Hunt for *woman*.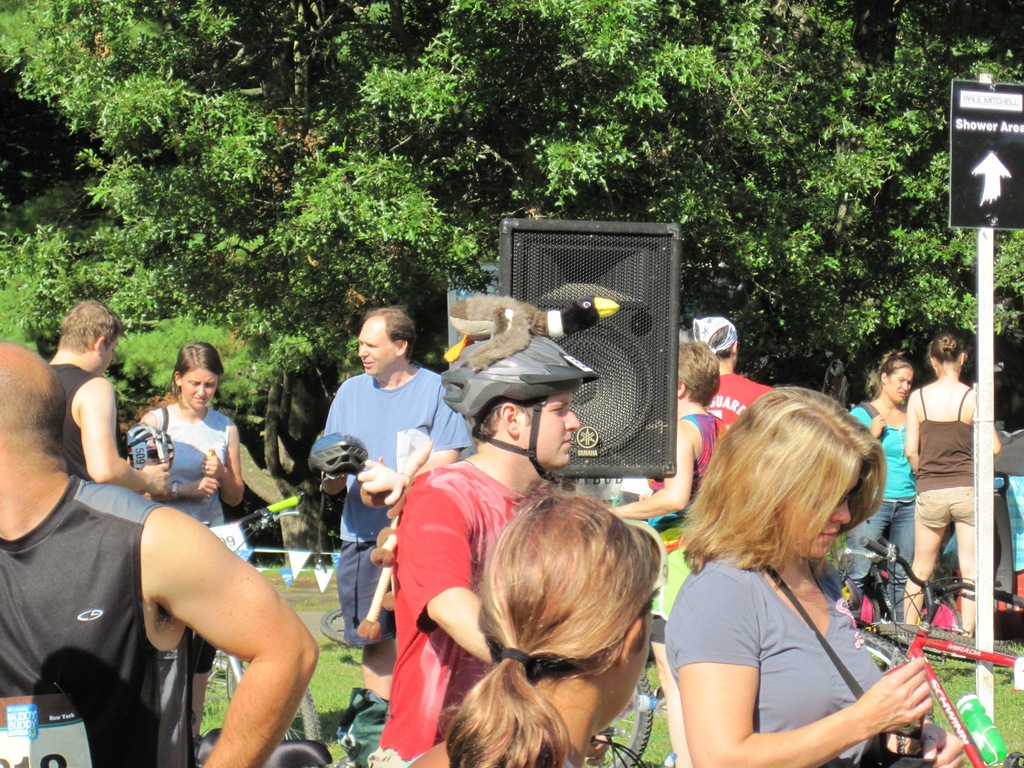
Hunted down at pyautogui.locateOnScreen(843, 360, 925, 624).
